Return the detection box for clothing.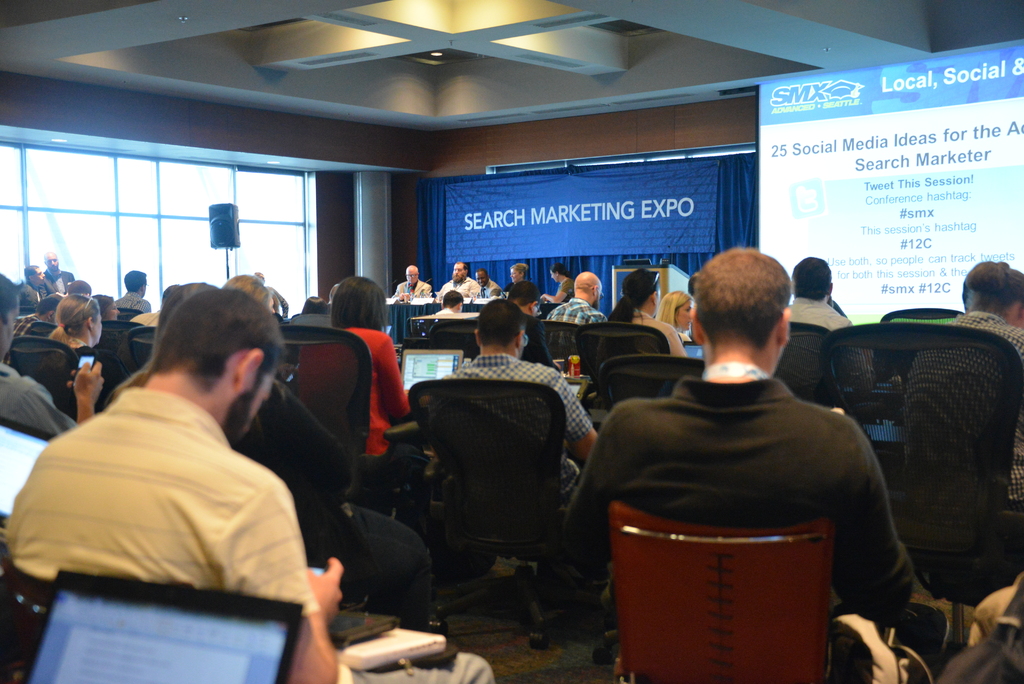
region(595, 314, 693, 373).
